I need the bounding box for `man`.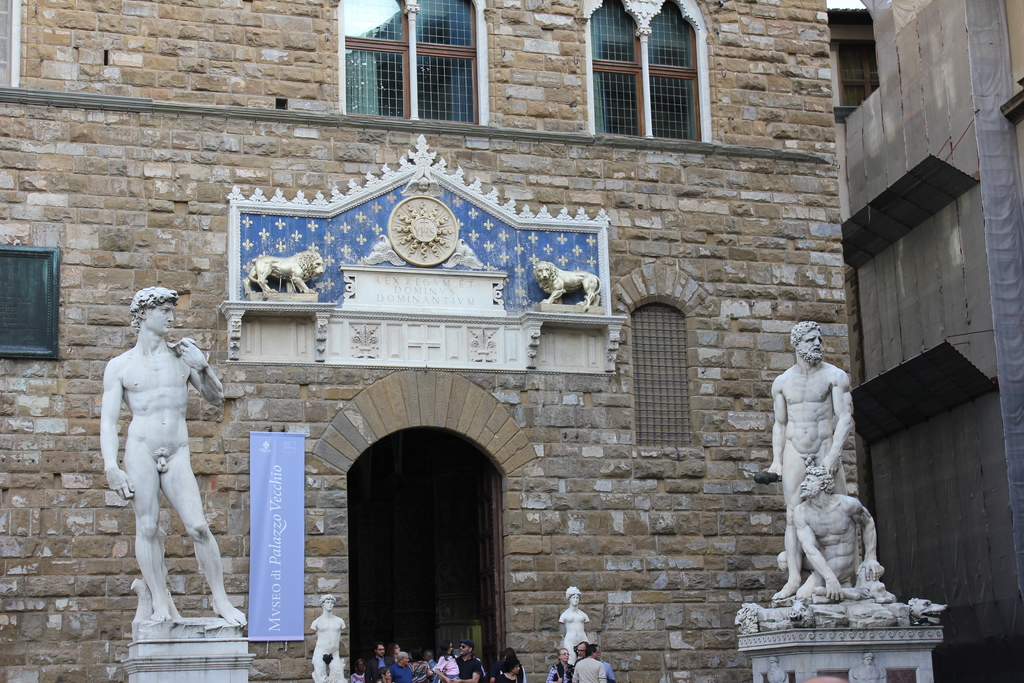
Here it is: <box>309,591,348,682</box>.
